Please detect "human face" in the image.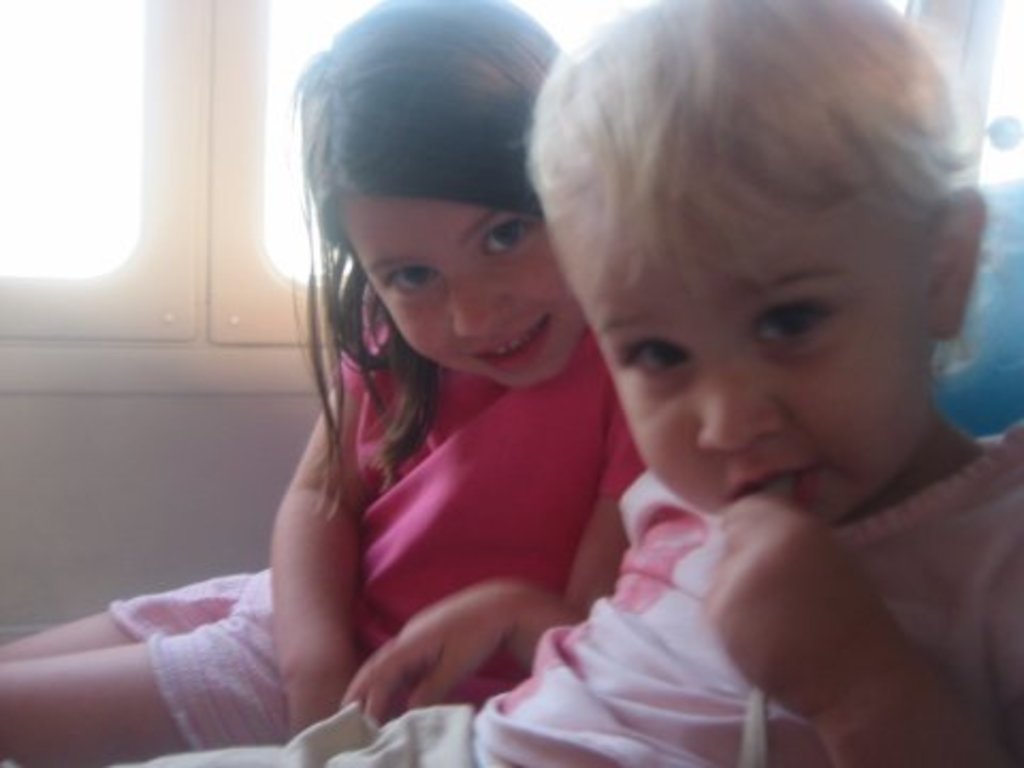
337, 194, 587, 386.
